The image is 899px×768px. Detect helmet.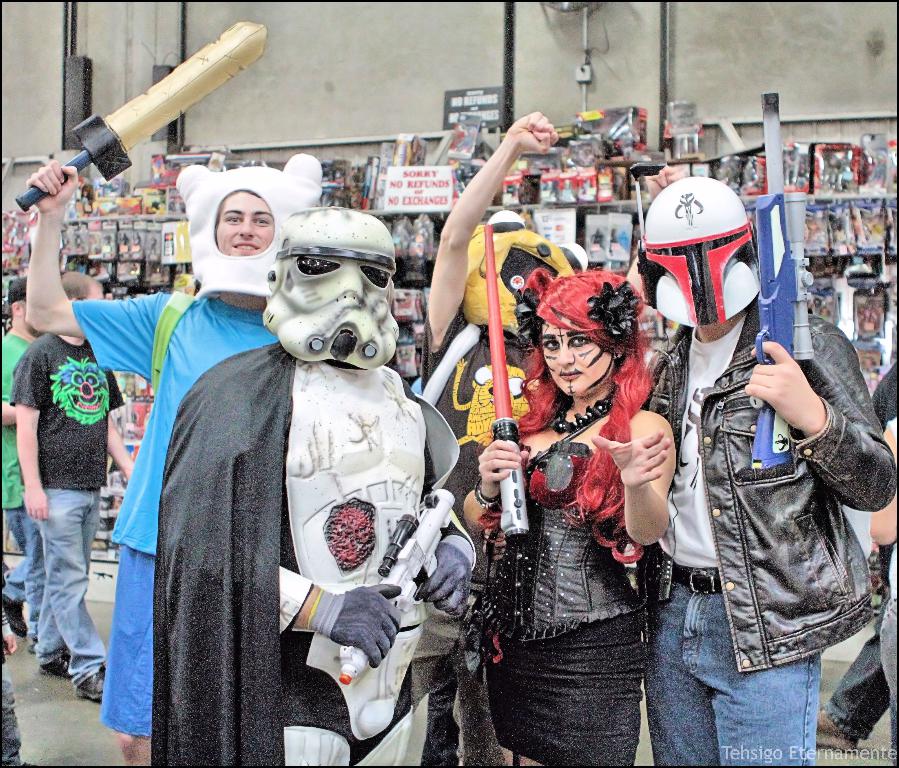
Detection: l=463, t=207, r=589, b=342.
